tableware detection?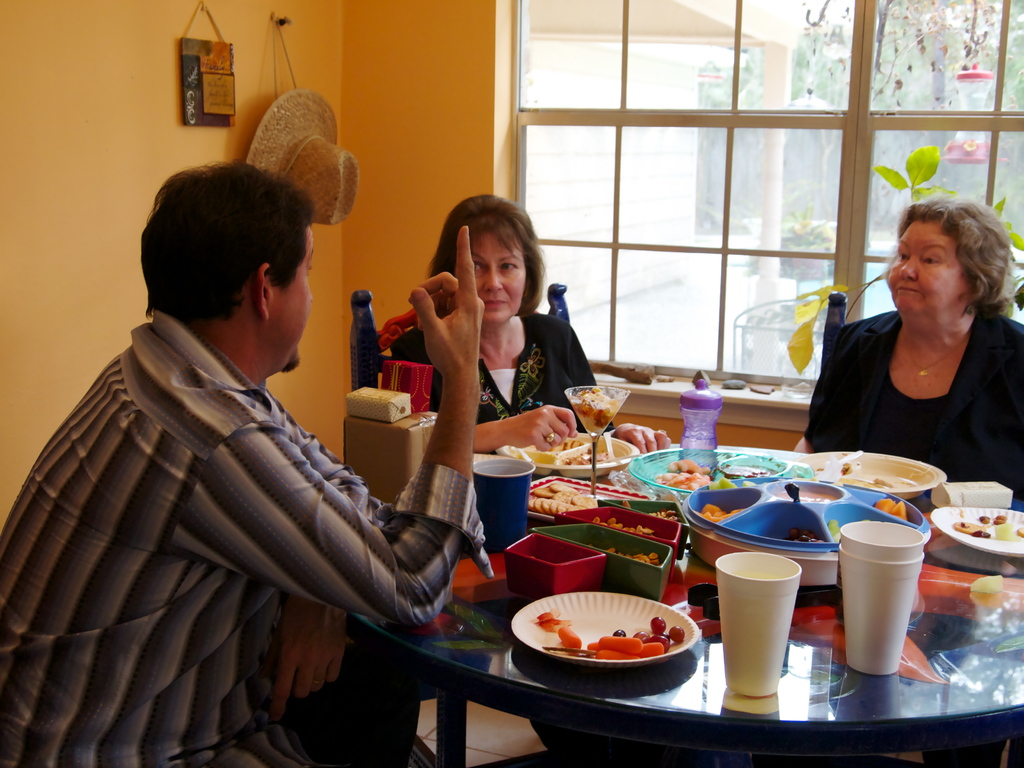
select_region(937, 500, 1023, 555)
